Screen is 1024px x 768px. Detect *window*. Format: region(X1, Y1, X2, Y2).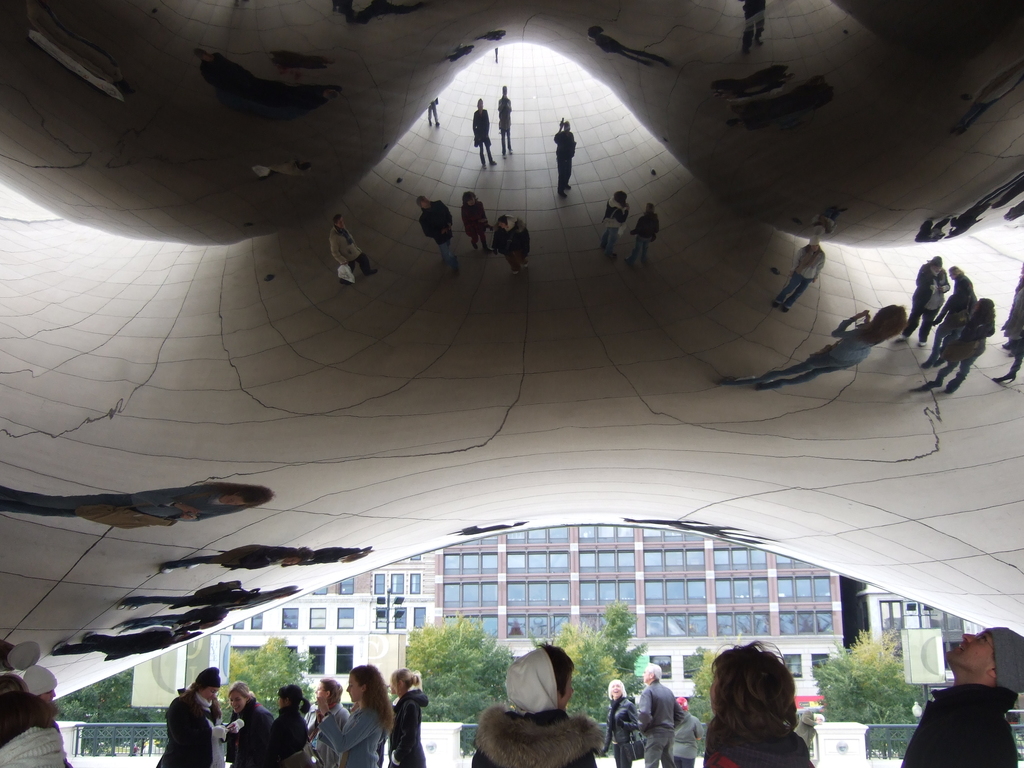
region(387, 570, 404, 595).
